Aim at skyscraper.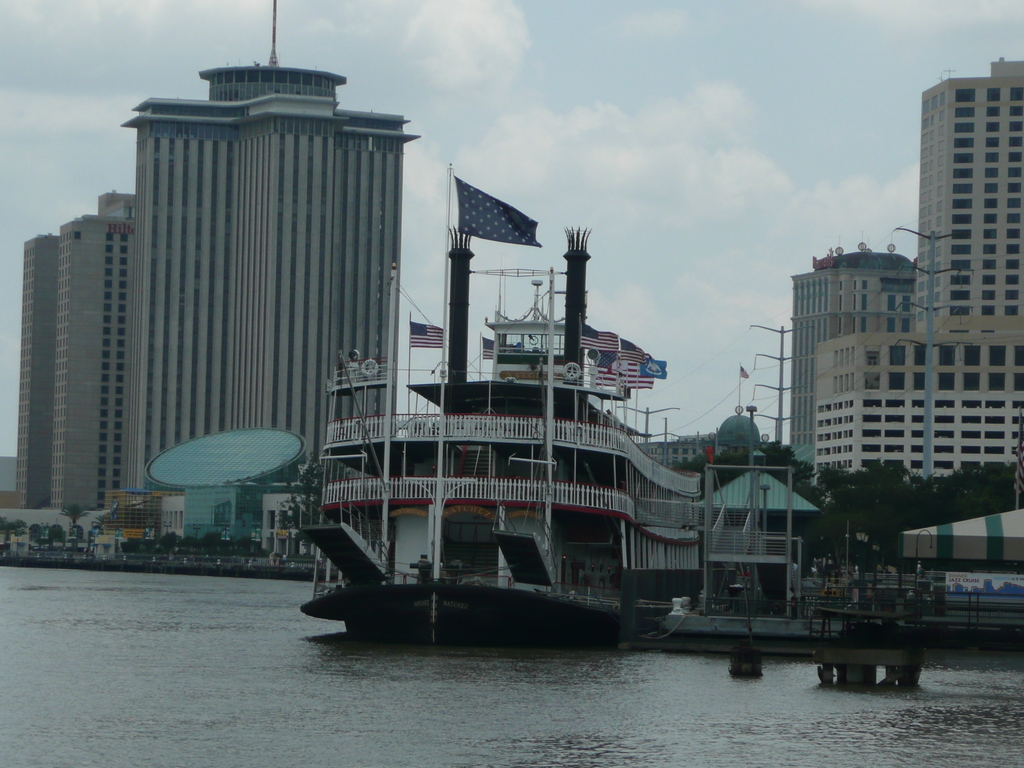
Aimed at locate(13, 234, 58, 512).
